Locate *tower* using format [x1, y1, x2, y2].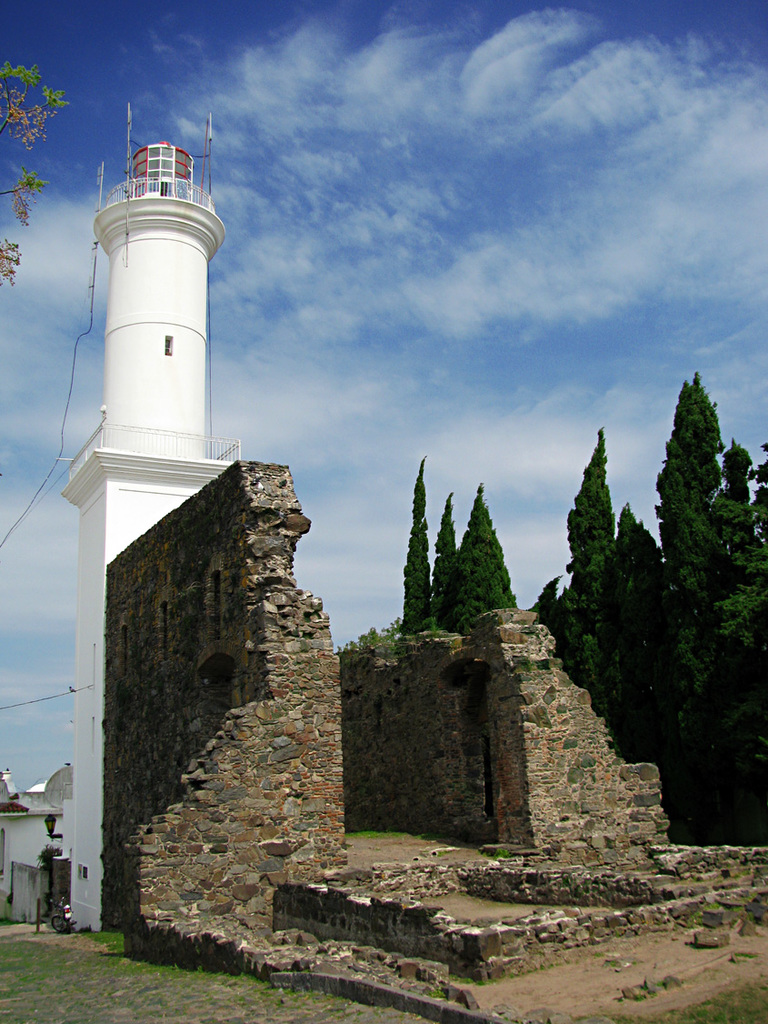
[65, 96, 235, 935].
